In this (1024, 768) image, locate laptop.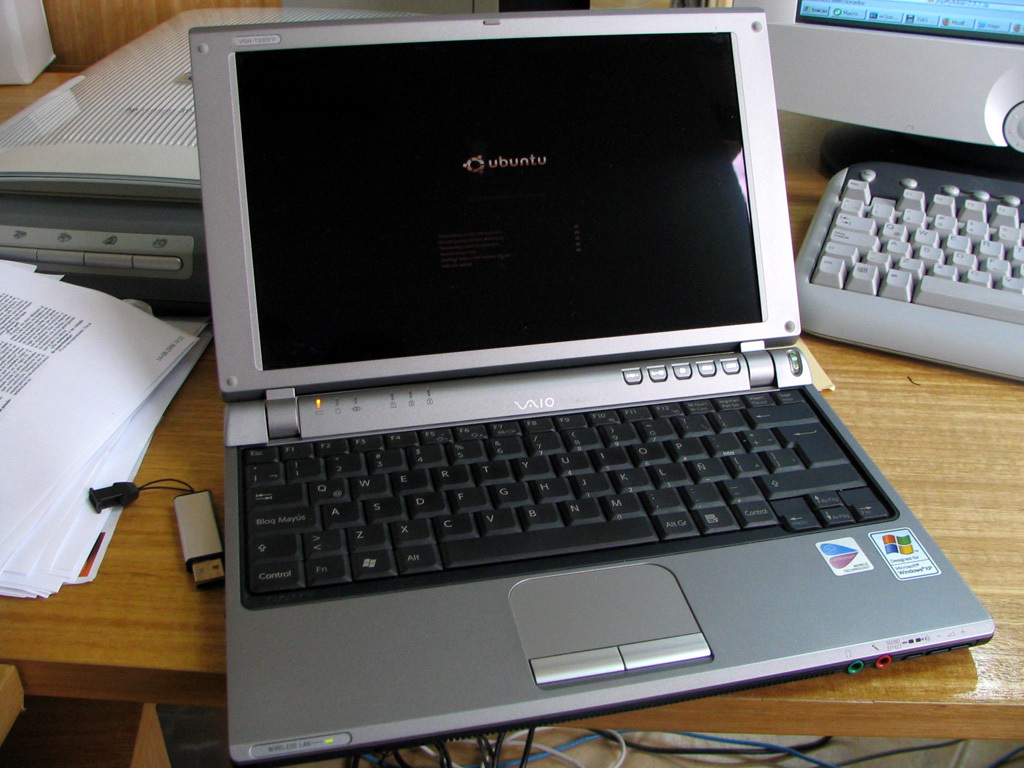
Bounding box: box(187, 4, 998, 762).
